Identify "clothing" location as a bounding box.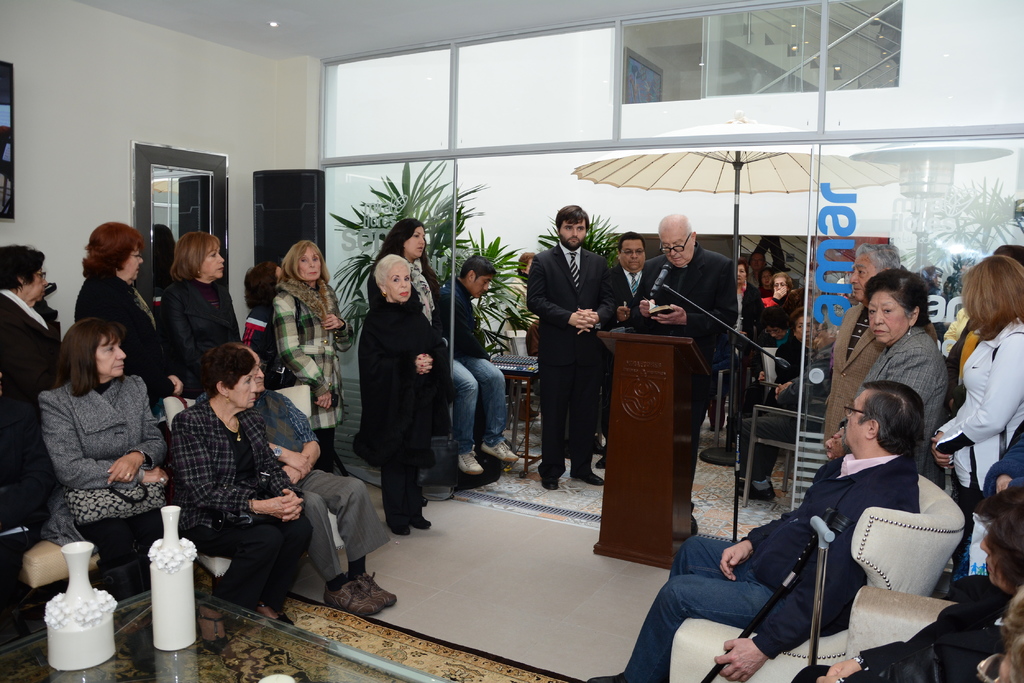
[x1=0, y1=286, x2=64, y2=481].
